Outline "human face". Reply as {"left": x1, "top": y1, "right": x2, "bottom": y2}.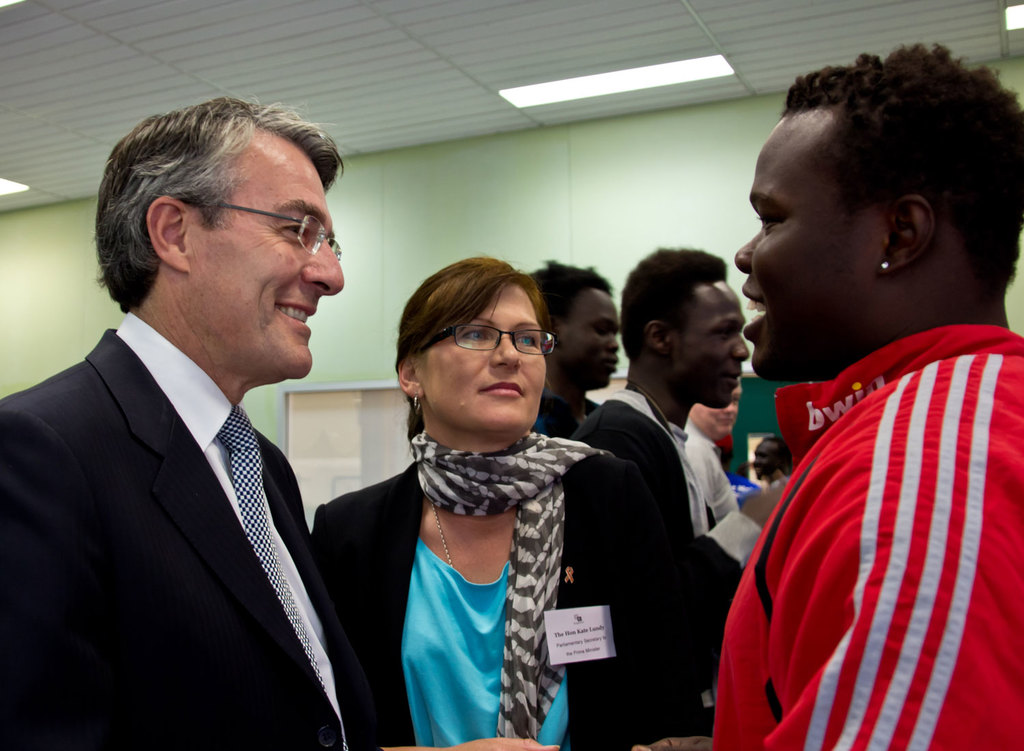
{"left": 754, "top": 442, "right": 782, "bottom": 481}.
